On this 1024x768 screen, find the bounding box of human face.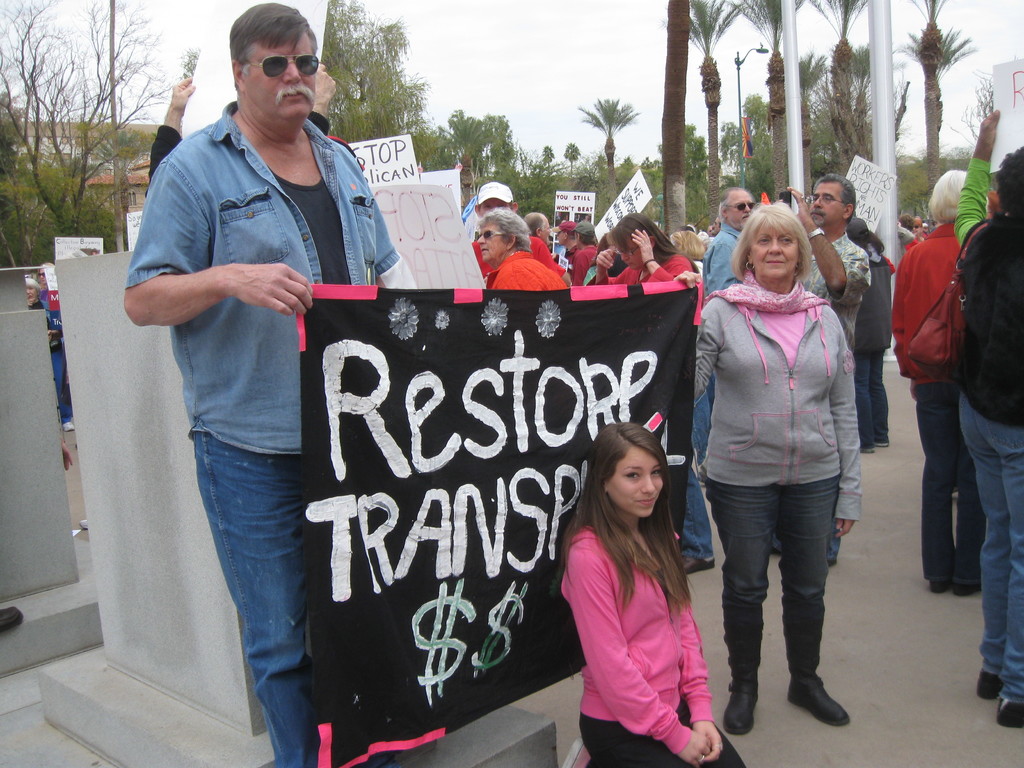
Bounding box: [left=25, top=284, right=36, bottom=303].
